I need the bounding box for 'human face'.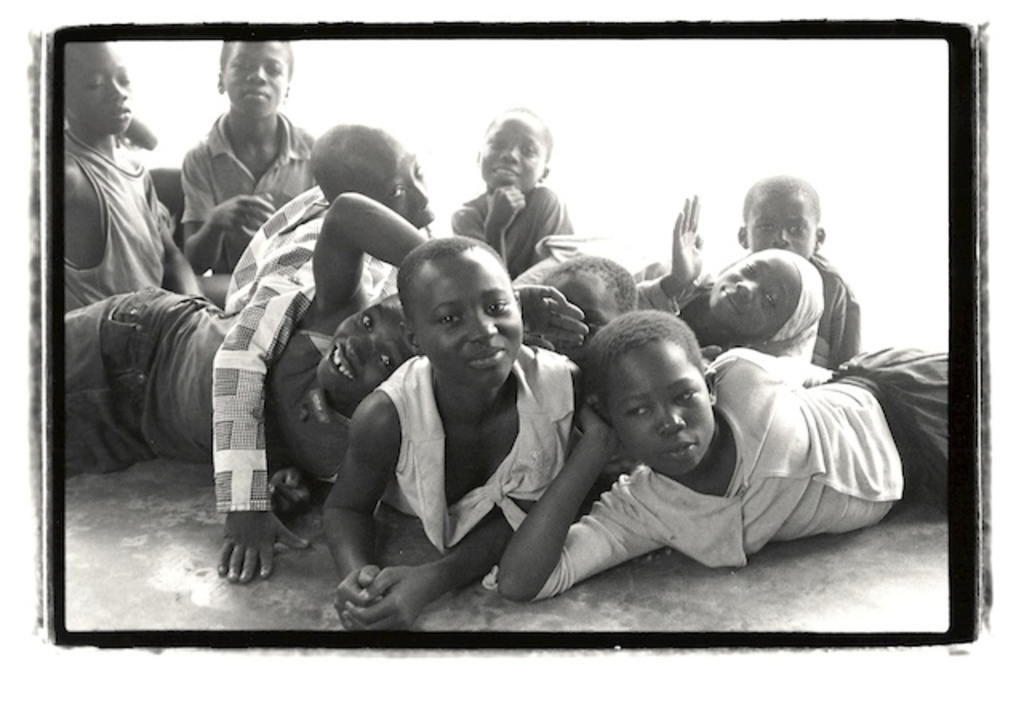
Here it is: [739,189,816,261].
